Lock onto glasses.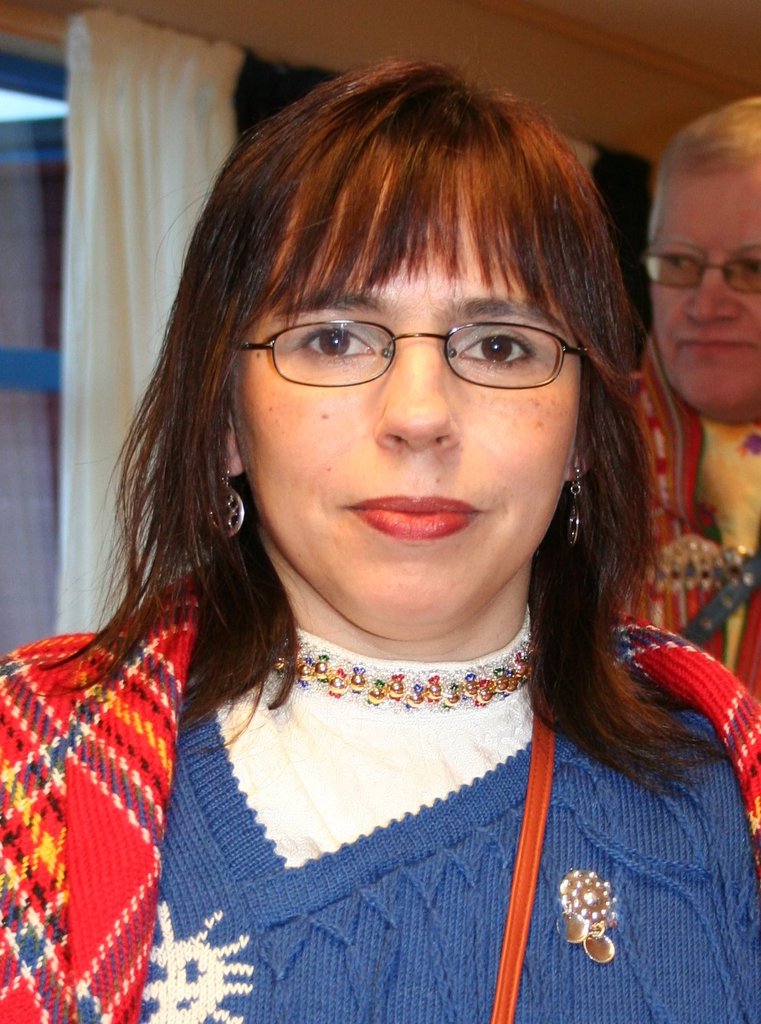
Locked: box=[230, 295, 604, 393].
